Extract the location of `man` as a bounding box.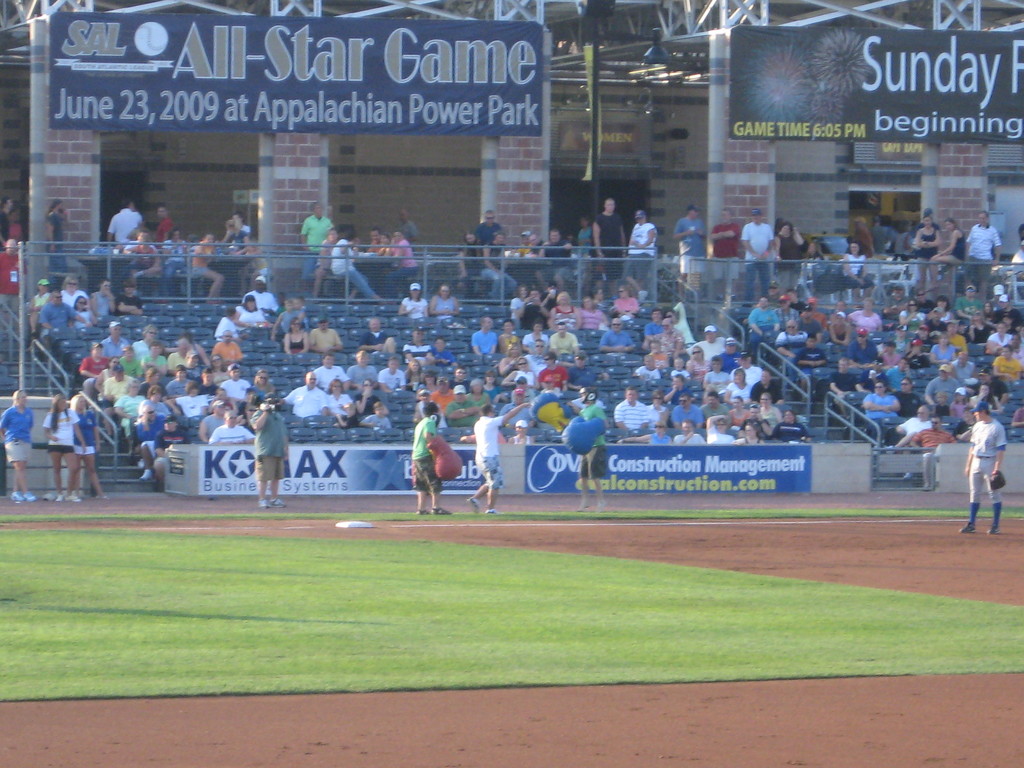
(x1=474, y1=316, x2=497, y2=358).
